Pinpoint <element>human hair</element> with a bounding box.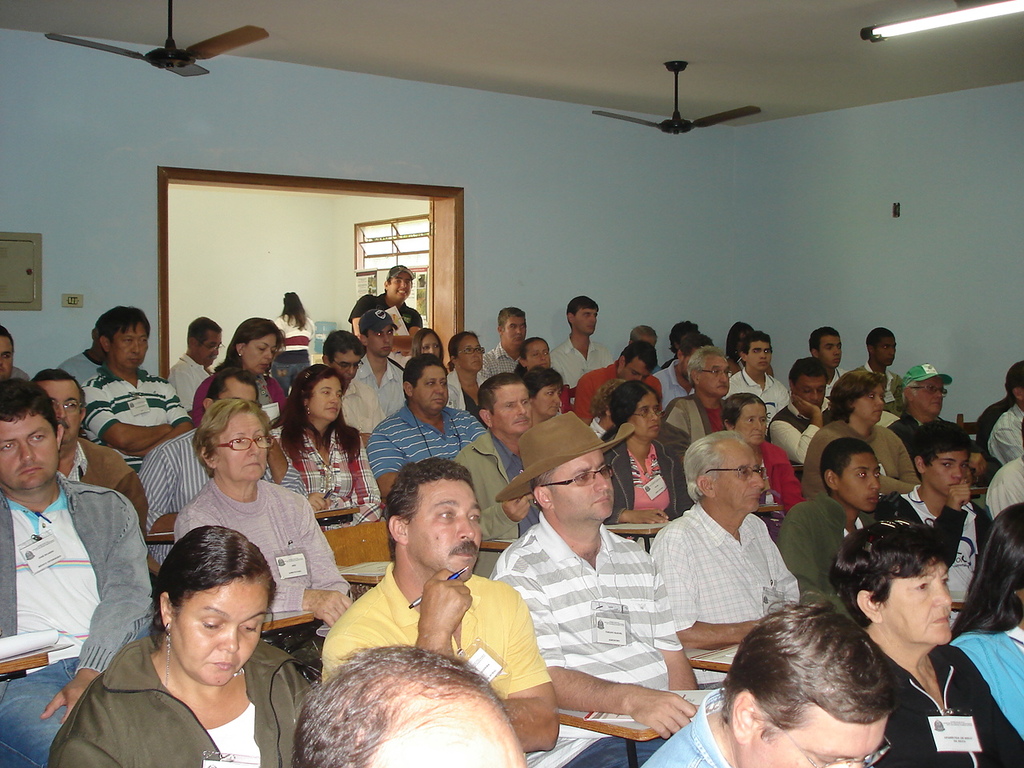
Rect(524, 367, 560, 399).
